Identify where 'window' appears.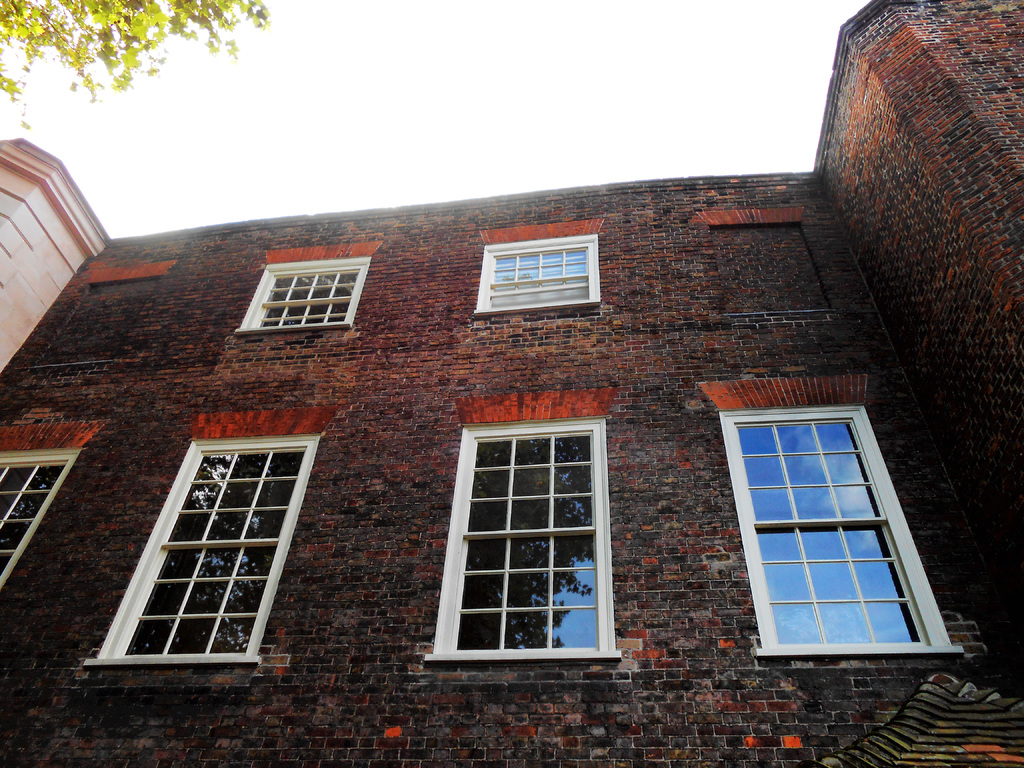
Appears at <box>87,433,325,669</box>.
